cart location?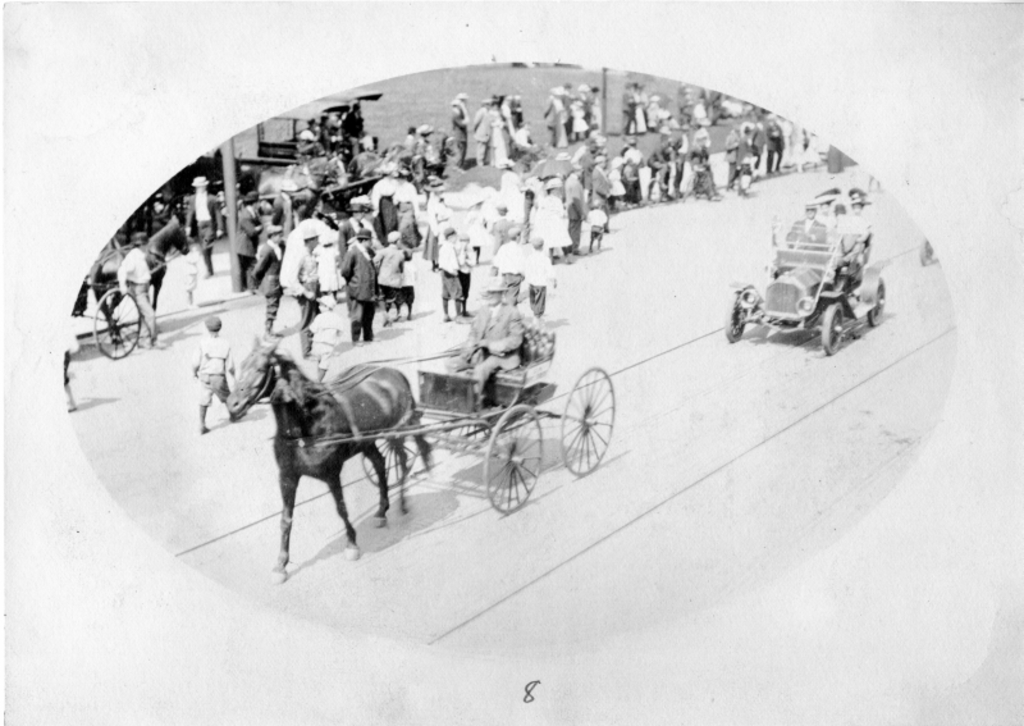
{"x1": 69, "y1": 264, "x2": 161, "y2": 357}
